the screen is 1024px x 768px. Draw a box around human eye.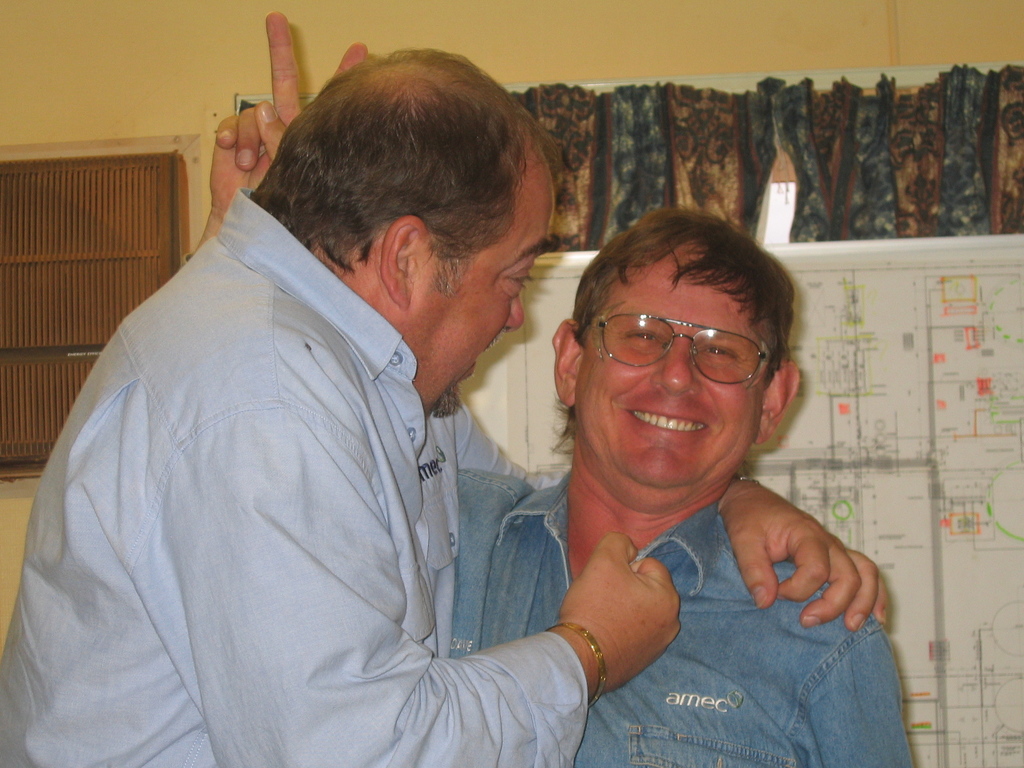
locate(508, 263, 537, 297).
